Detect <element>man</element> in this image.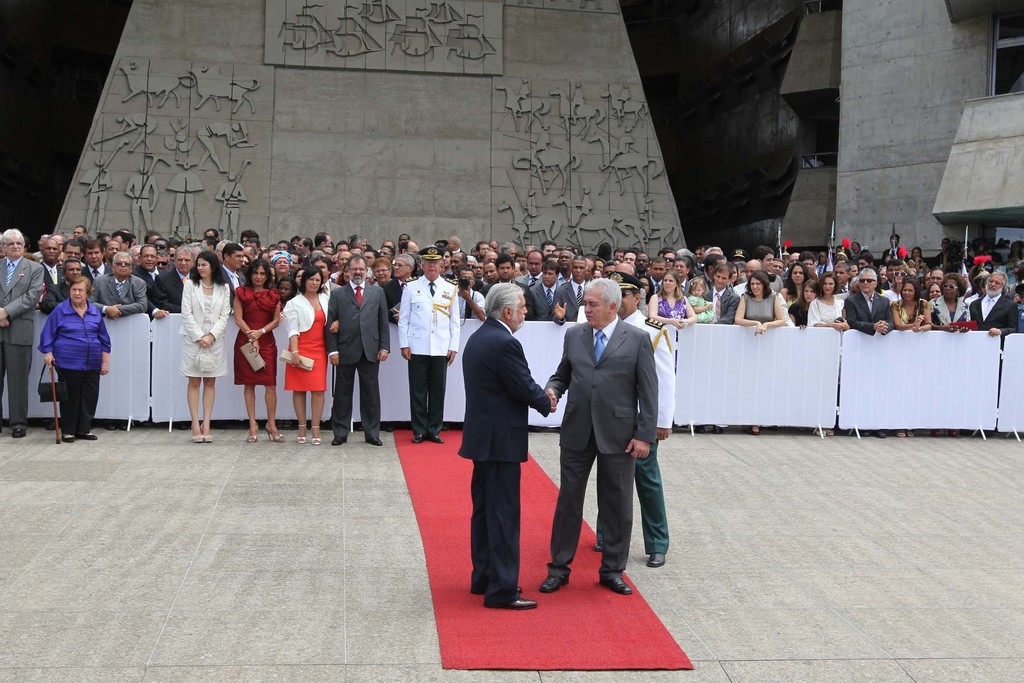
Detection: locate(394, 249, 465, 443).
